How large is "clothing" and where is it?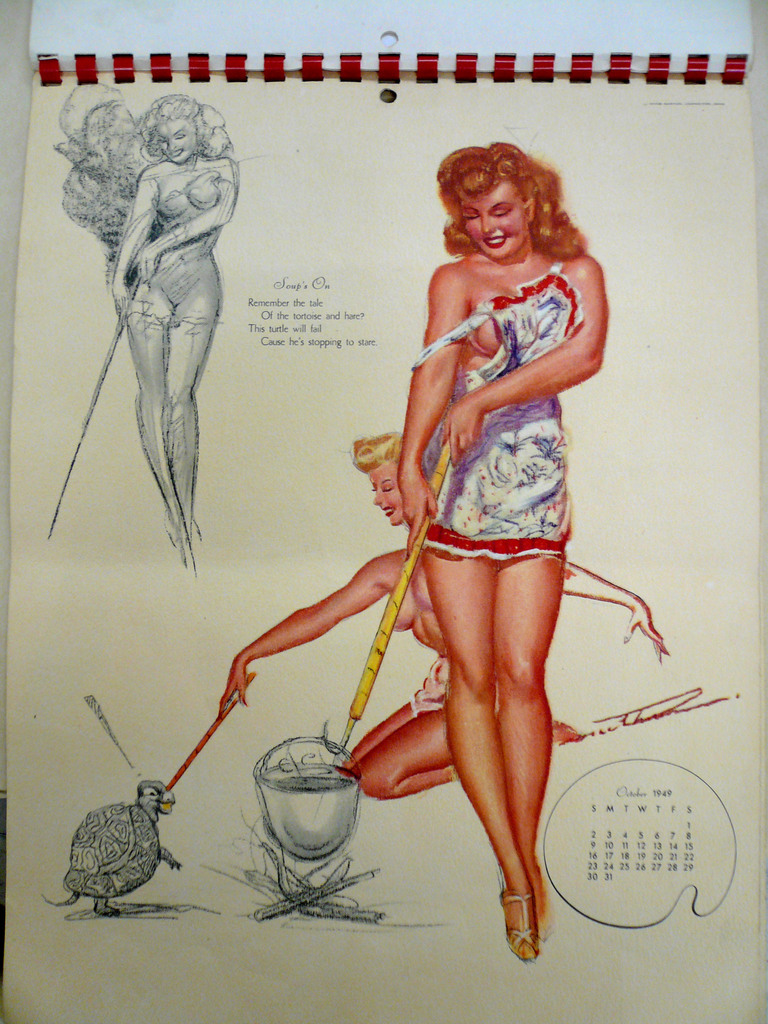
Bounding box: region(408, 258, 580, 561).
